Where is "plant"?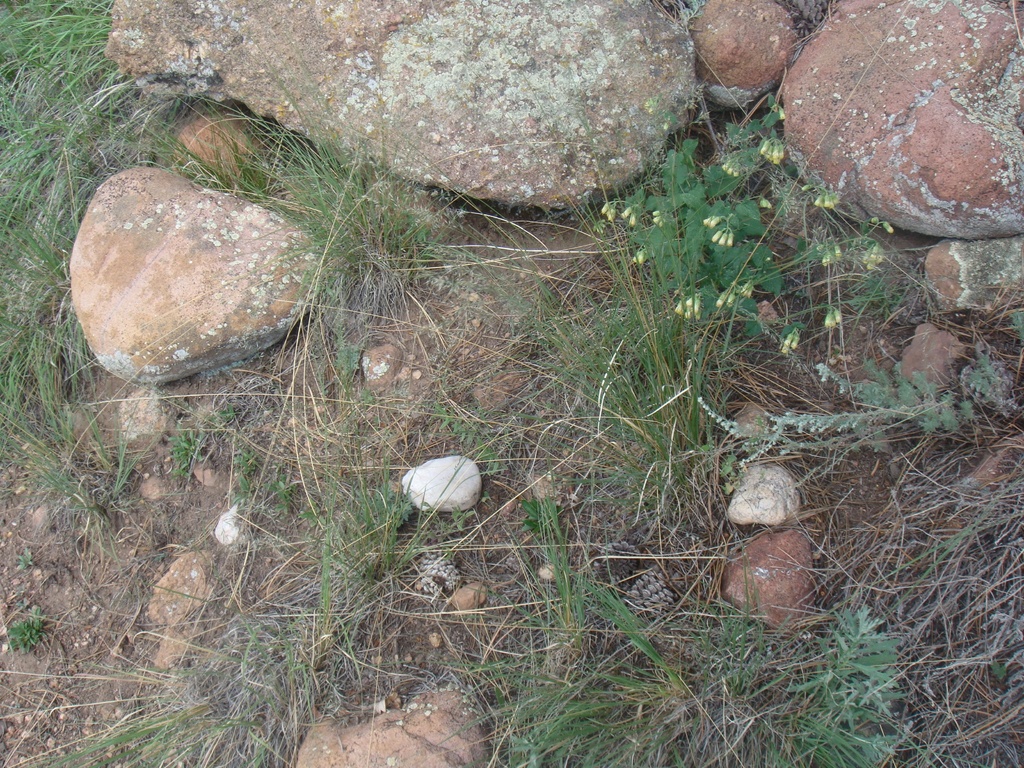
[593, 84, 898, 365].
